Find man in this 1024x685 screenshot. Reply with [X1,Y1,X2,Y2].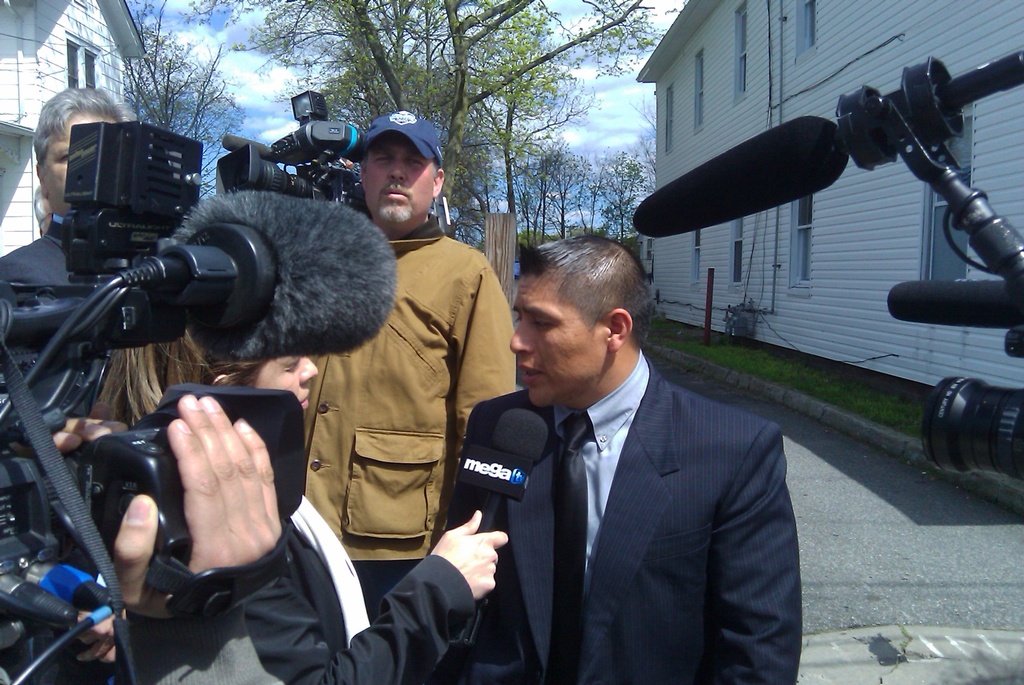
[442,232,801,684].
